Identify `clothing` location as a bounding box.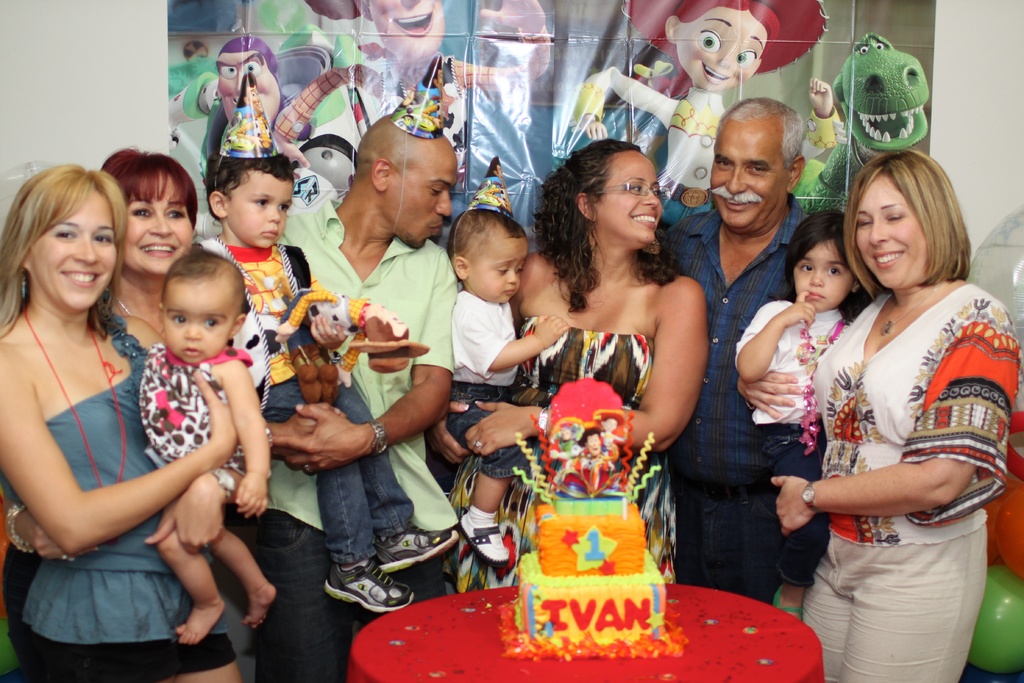
locate(196, 232, 412, 562).
